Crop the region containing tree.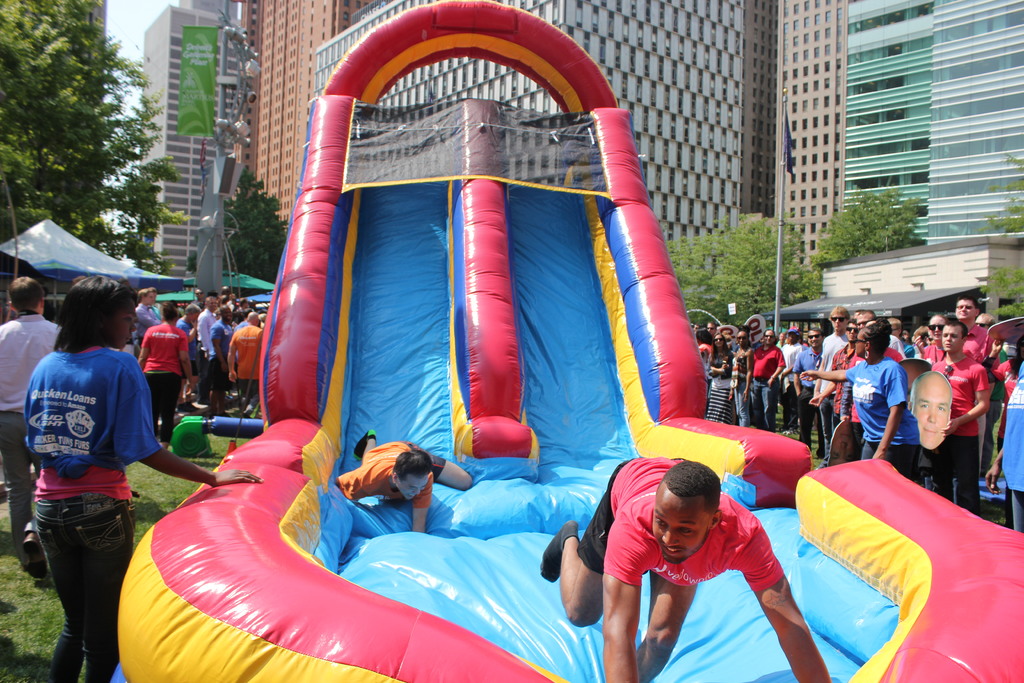
Crop region: 652,214,817,335.
